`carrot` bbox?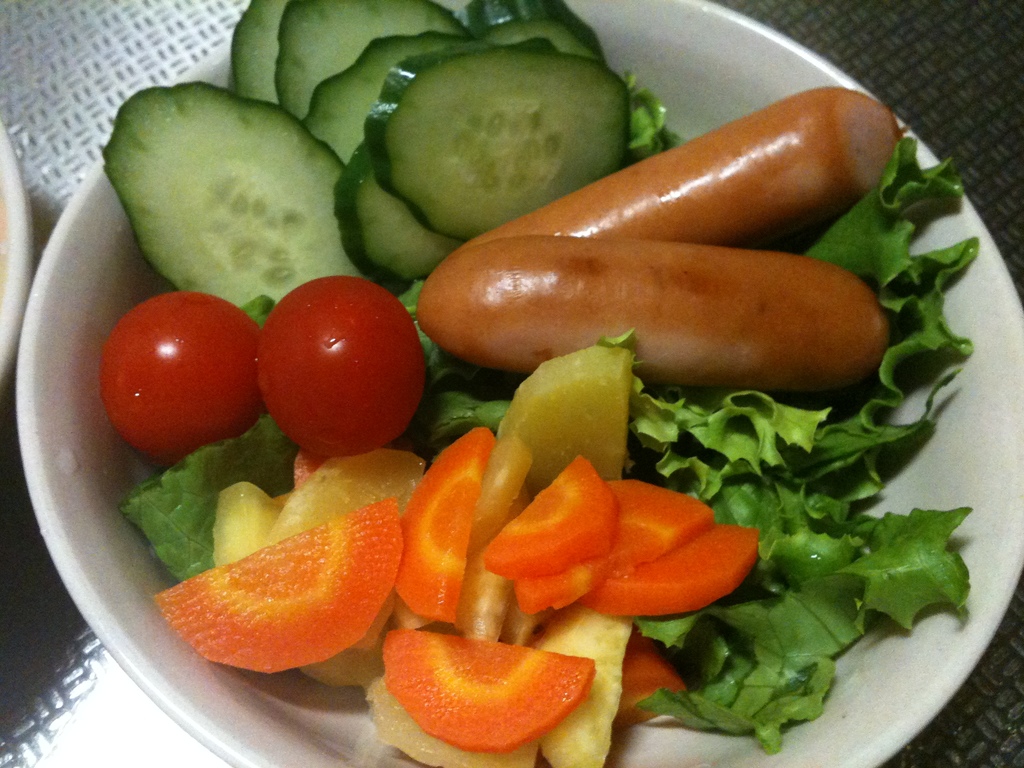
locate(526, 481, 714, 613)
